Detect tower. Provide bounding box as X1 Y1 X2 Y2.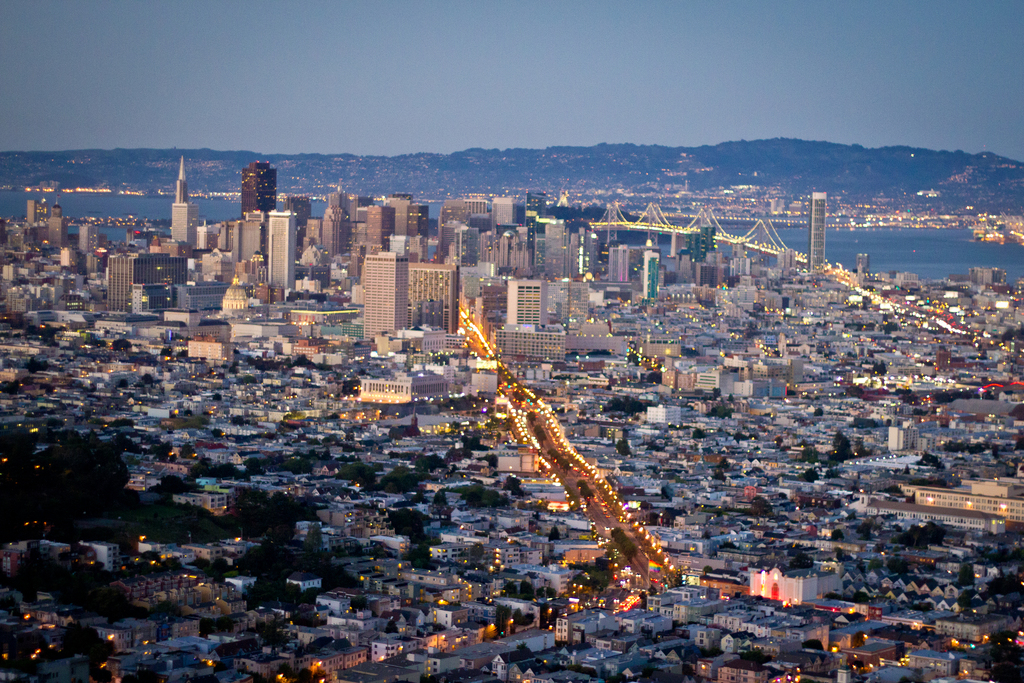
174 158 193 199.
